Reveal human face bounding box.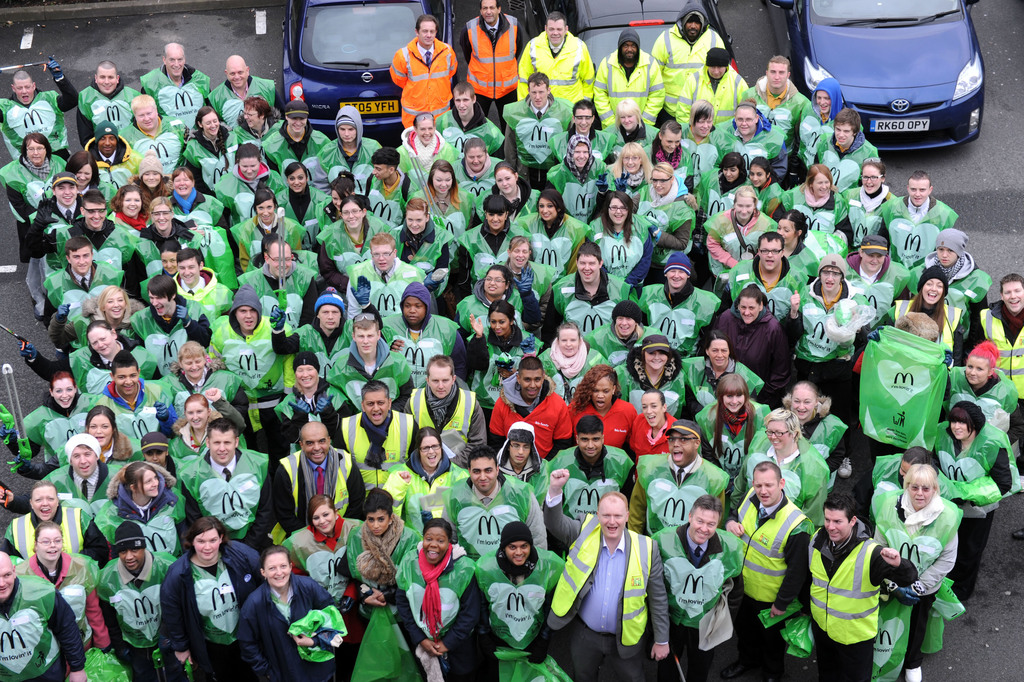
Revealed: 374/159/388/178.
